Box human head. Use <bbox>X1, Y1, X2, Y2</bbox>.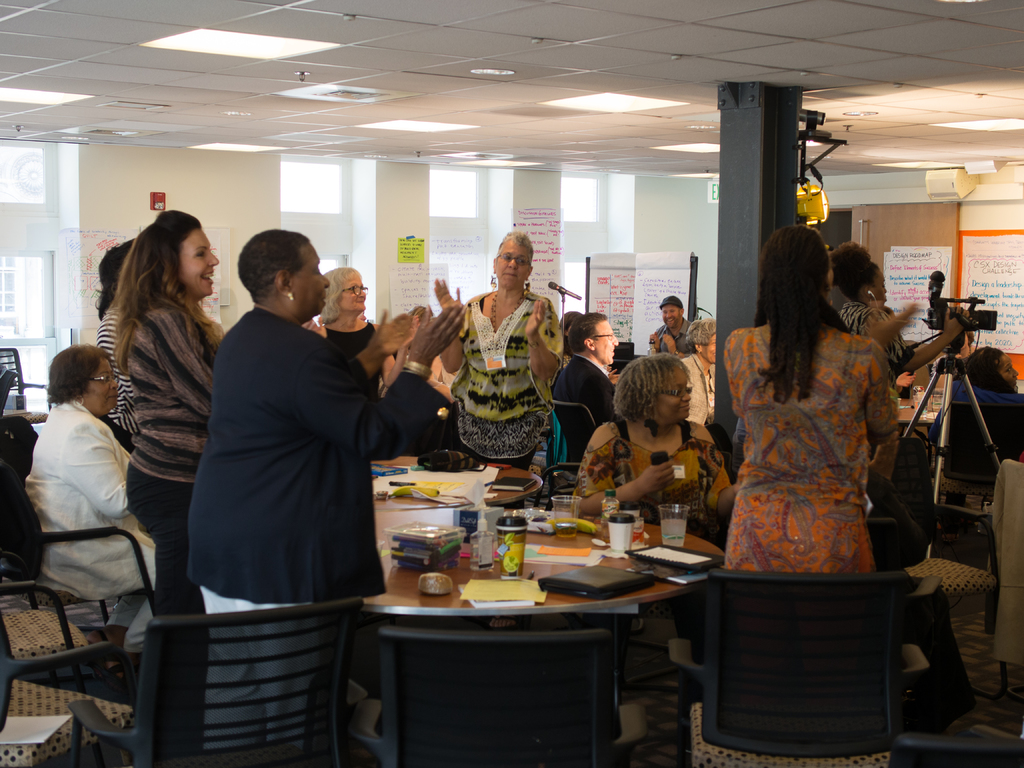
<bbox>325, 264, 366, 309</bbox>.
